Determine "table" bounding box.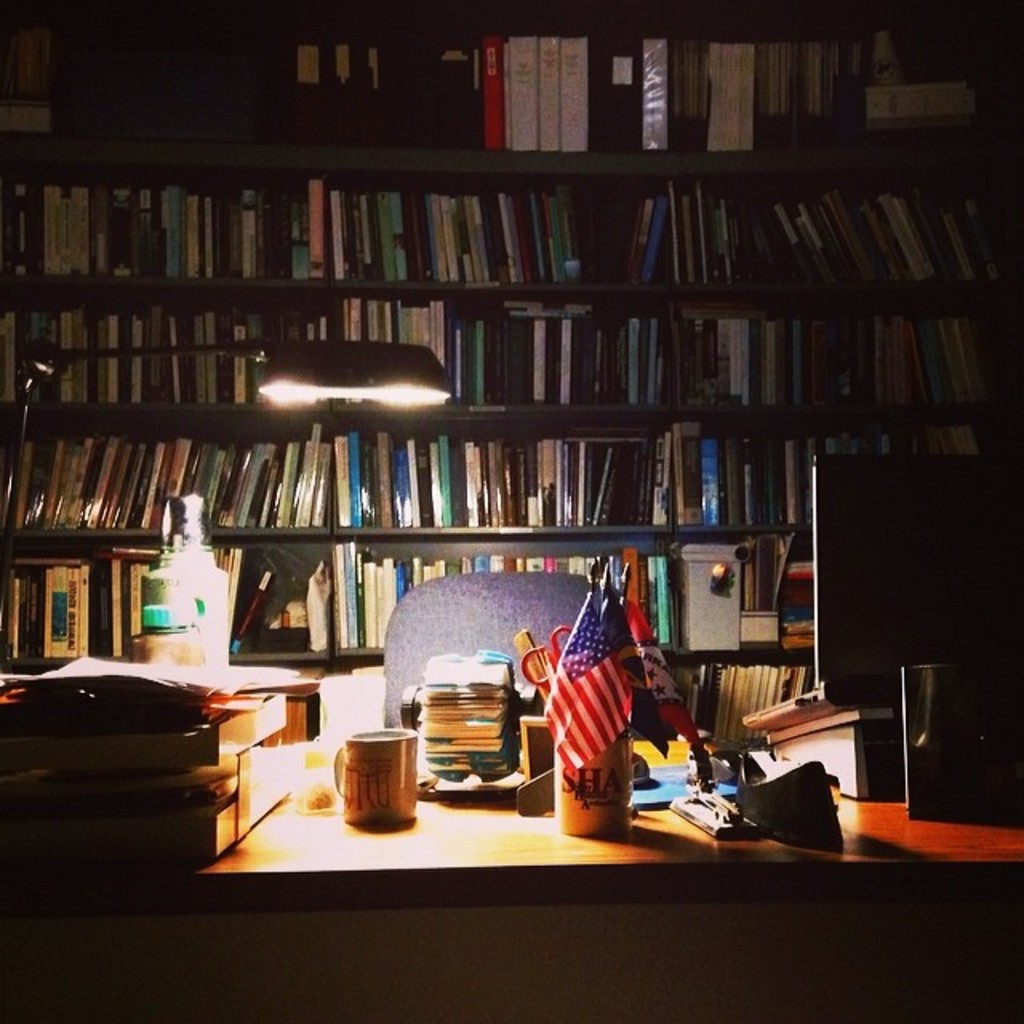
Determined: box(2, 797, 1018, 1005).
